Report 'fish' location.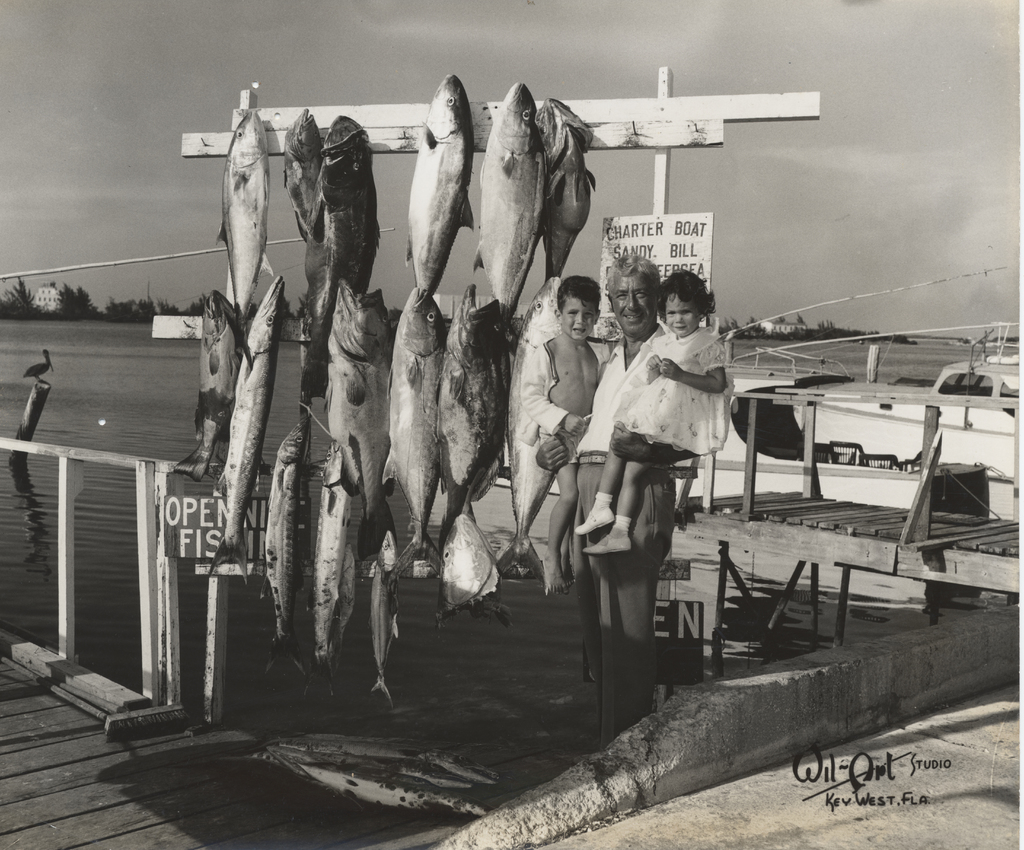
Report: <bbox>533, 100, 597, 278</bbox>.
